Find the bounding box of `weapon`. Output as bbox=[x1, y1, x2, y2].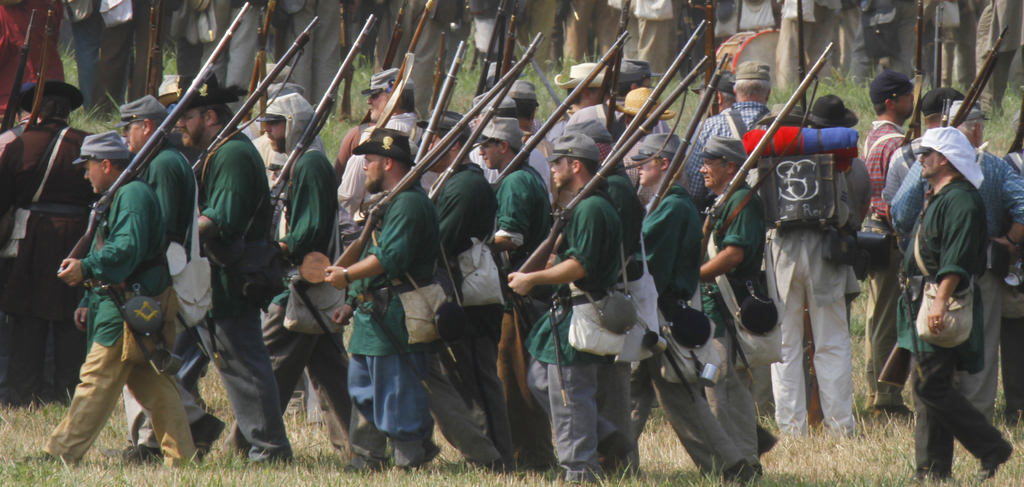
bbox=[492, 29, 630, 182].
